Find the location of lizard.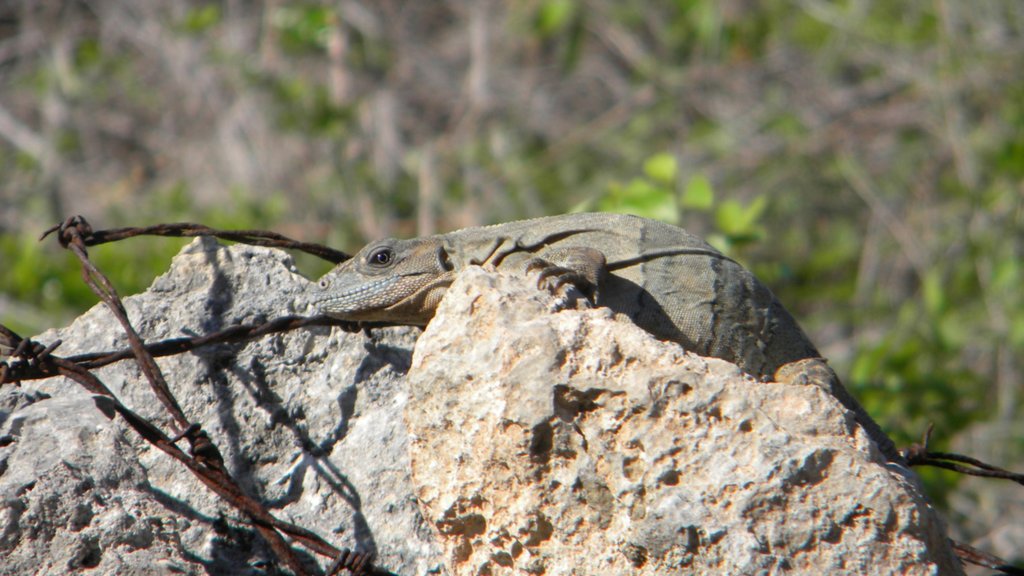
Location: (left=299, top=210, right=904, bottom=464).
